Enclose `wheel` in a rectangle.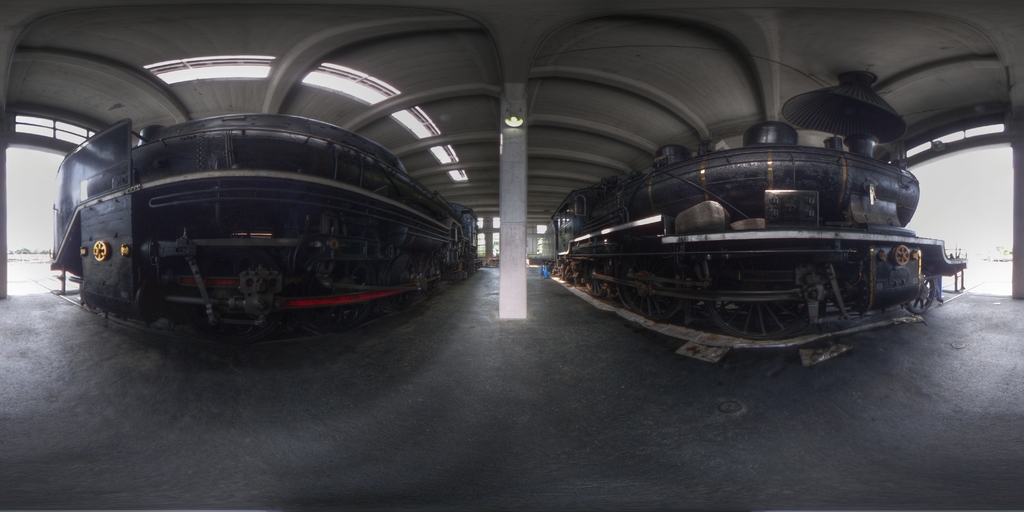
(703,264,811,335).
